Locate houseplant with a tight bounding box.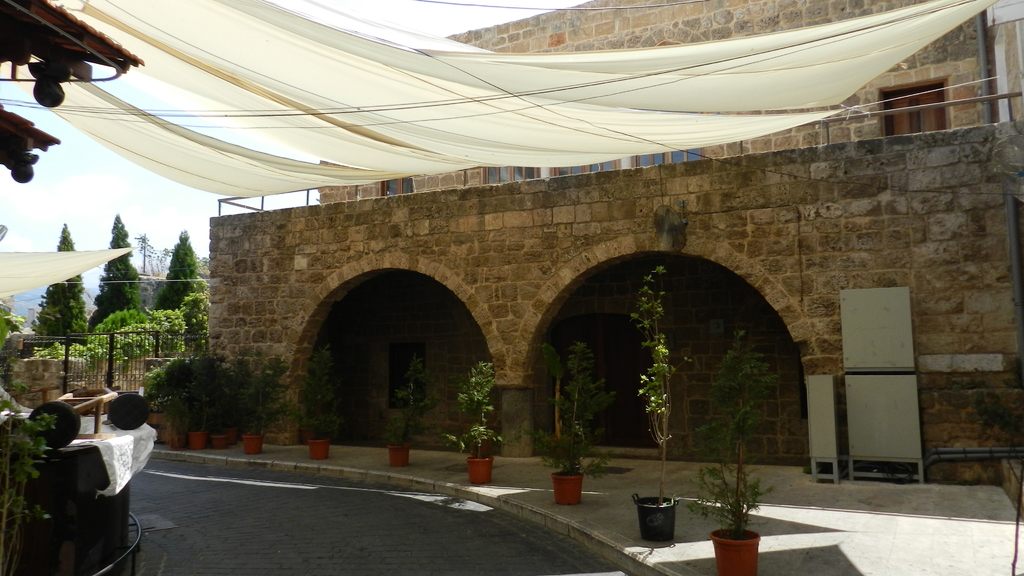
BBox(519, 337, 619, 502).
